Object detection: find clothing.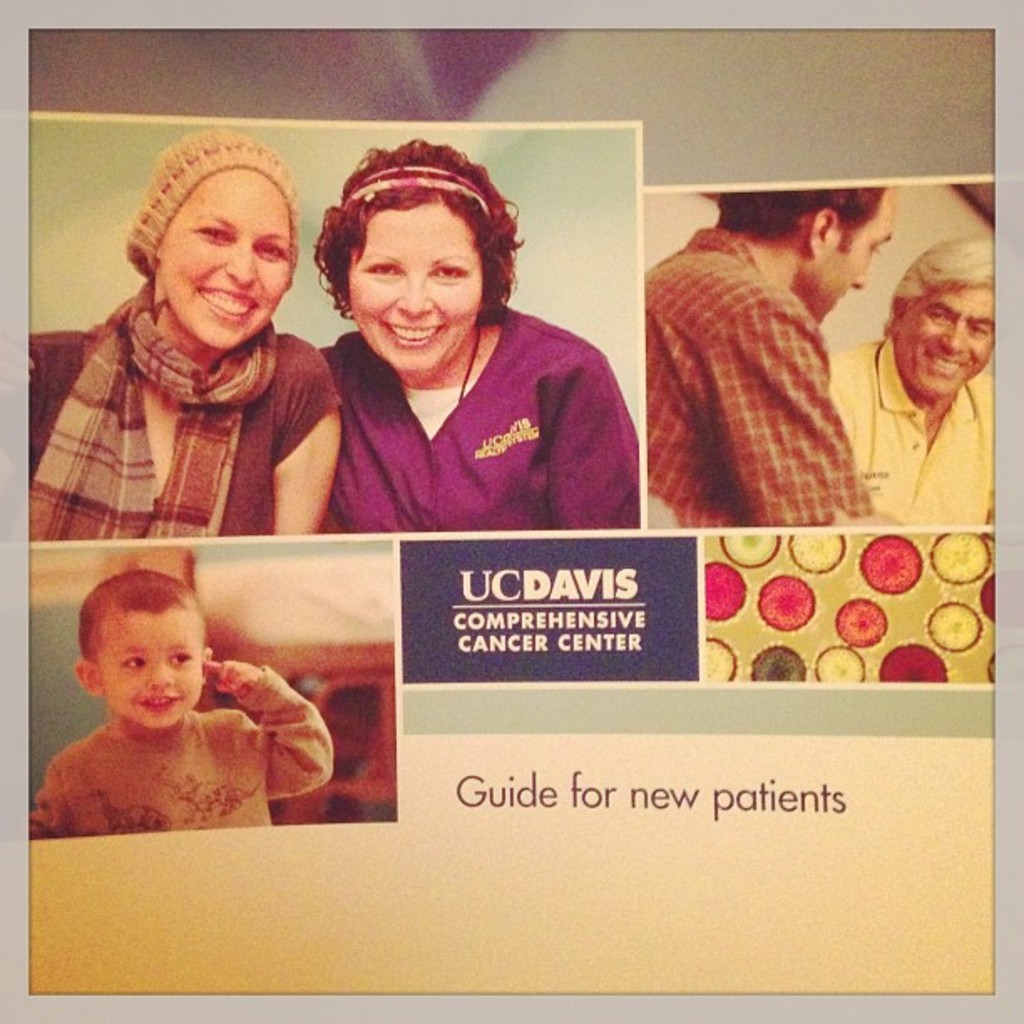
12 114 363 532.
